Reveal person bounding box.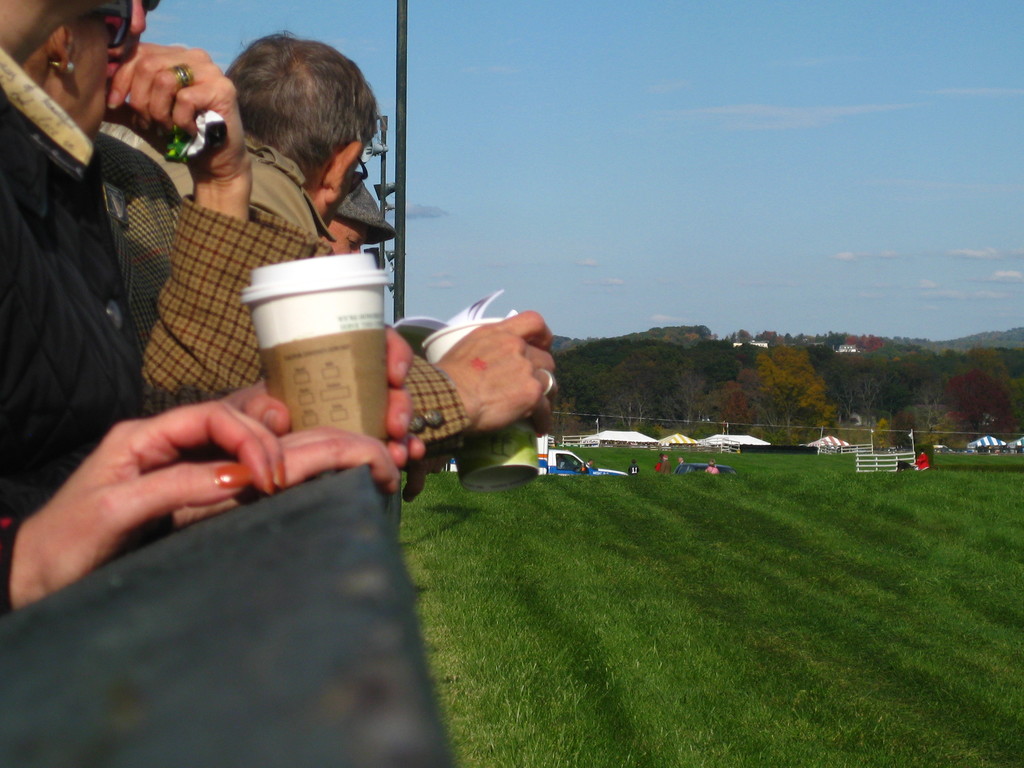
Revealed: bbox=[916, 449, 930, 466].
